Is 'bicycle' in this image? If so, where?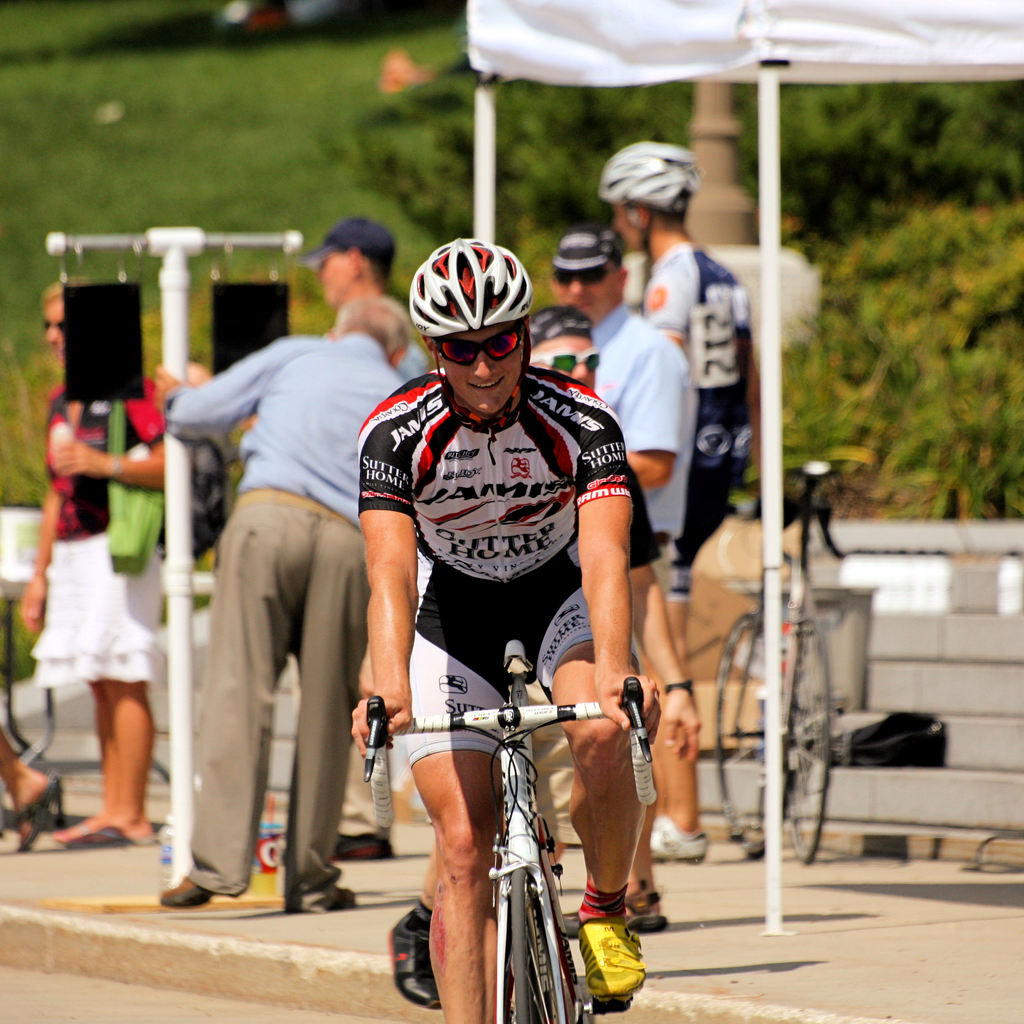
Yes, at BBox(704, 472, 857, 860).
